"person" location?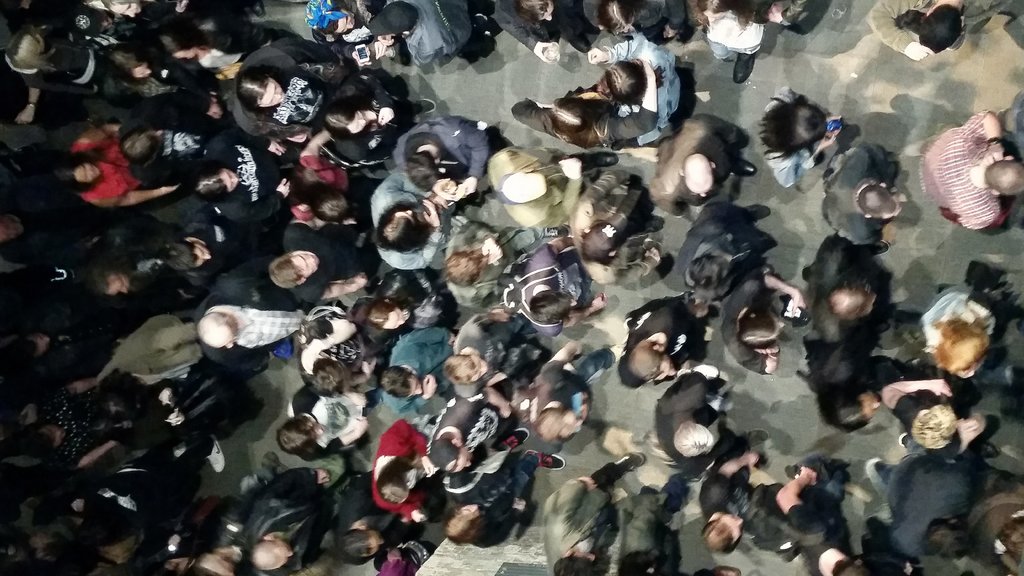
(left=817, top=136, right=910, bottom=254)
